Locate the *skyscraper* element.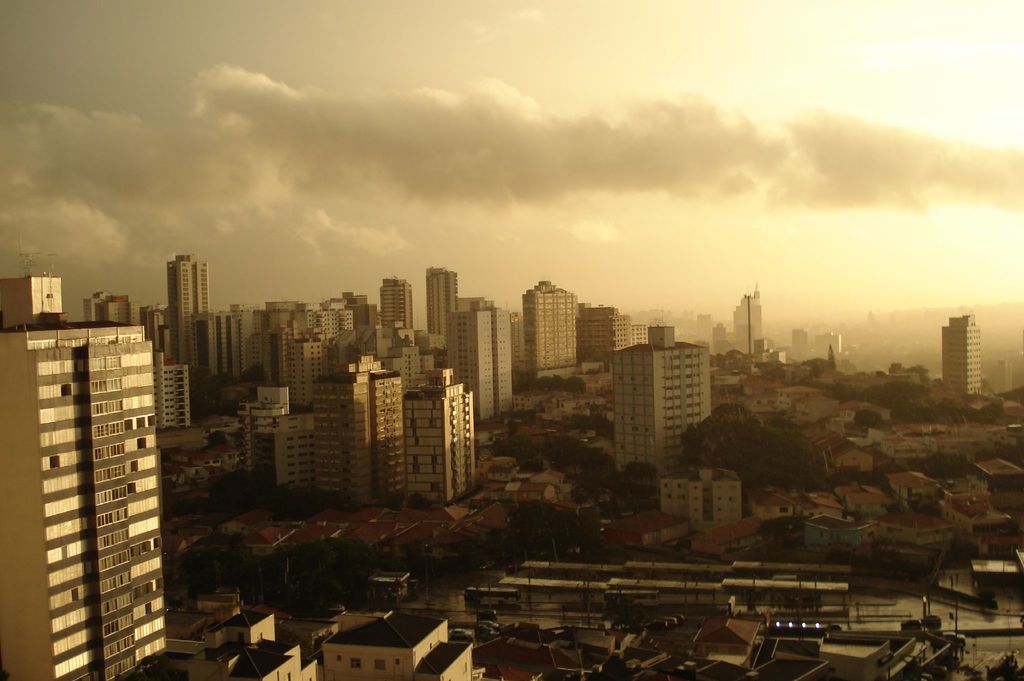
Element bbox: box=[733, 291, 767, 356].
